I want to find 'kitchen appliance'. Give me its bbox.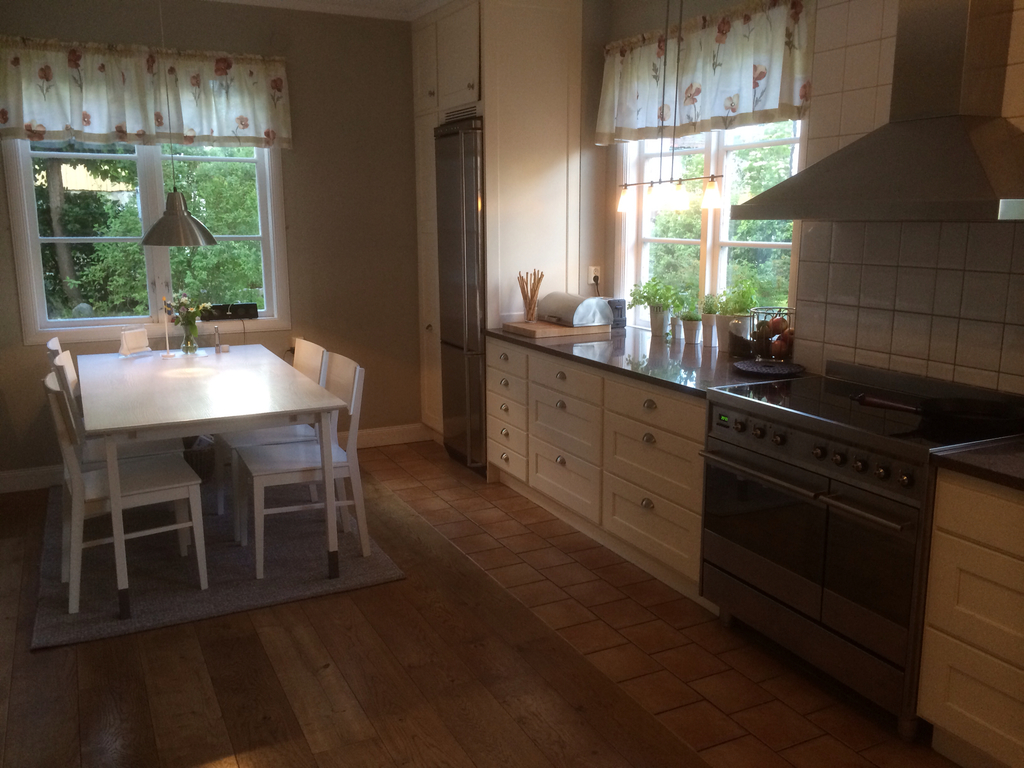
crop(701, 307, 714, 342).
